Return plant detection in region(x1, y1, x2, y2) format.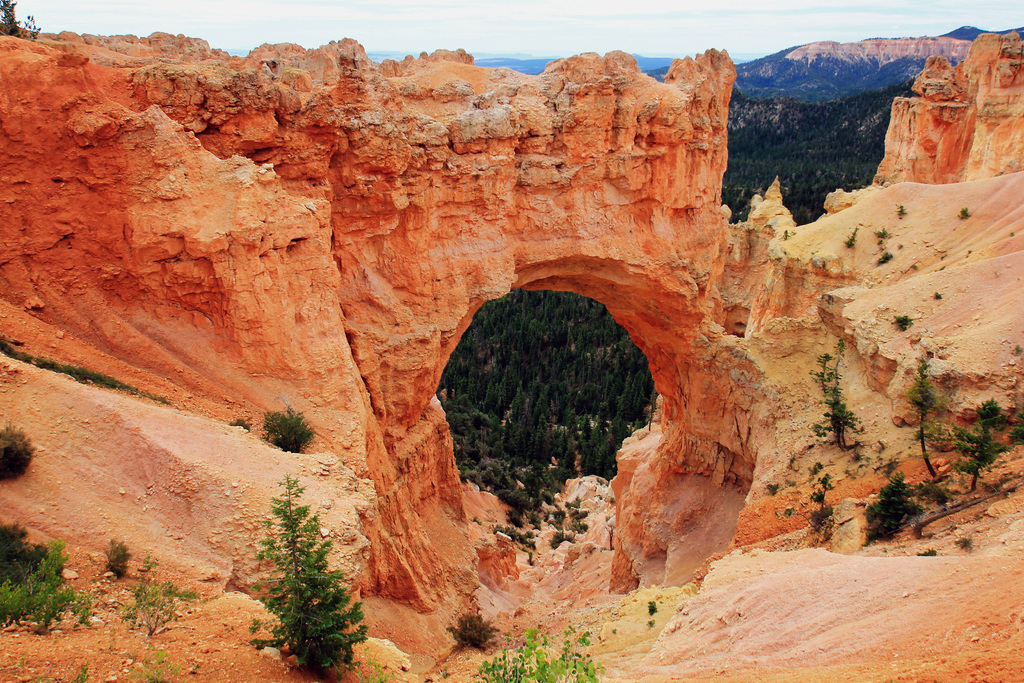
region(939, 397, 1014, 493).
